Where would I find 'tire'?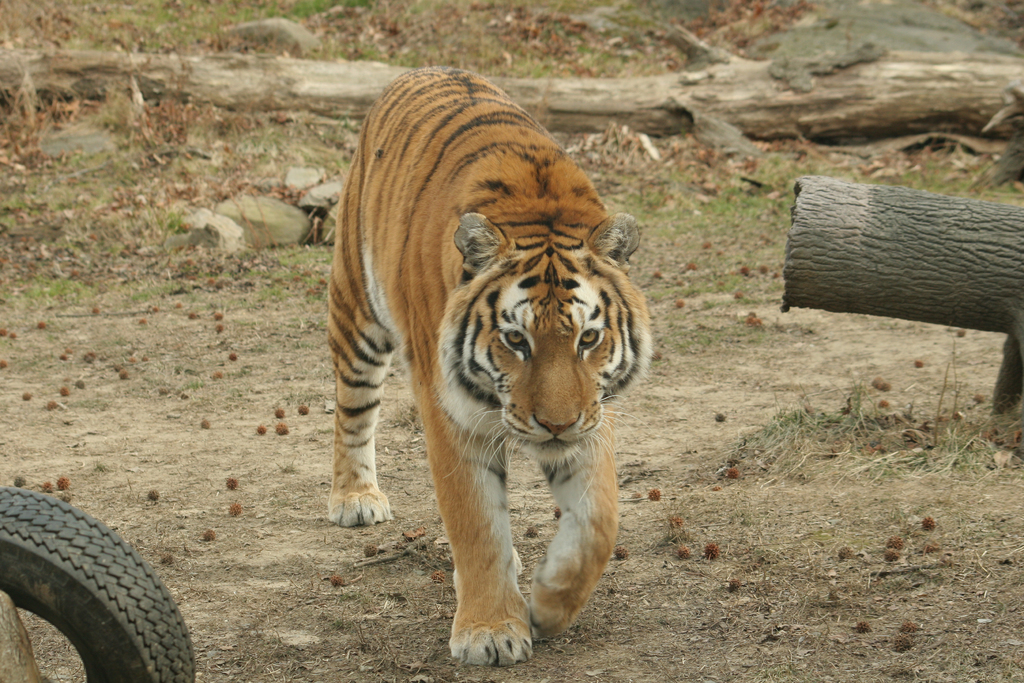
At {"left": 4, "top": 491, "right": 182, "bottom": 677}.
